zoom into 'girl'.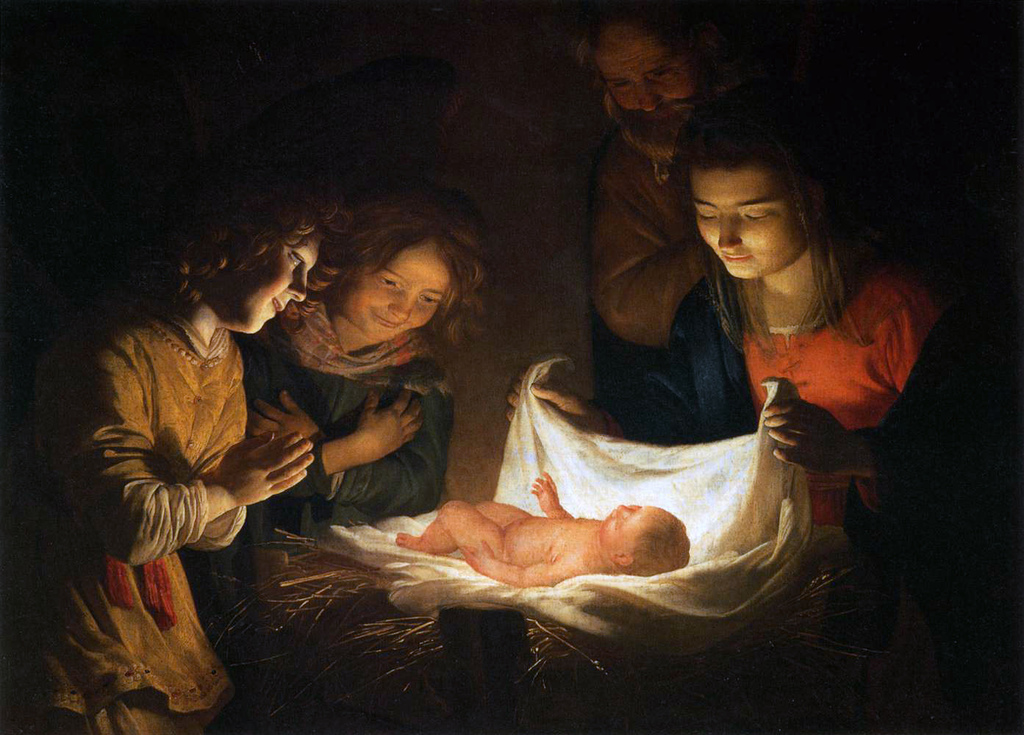
Zoom target: (left=504, top=82, right=1014, bottom=734).
